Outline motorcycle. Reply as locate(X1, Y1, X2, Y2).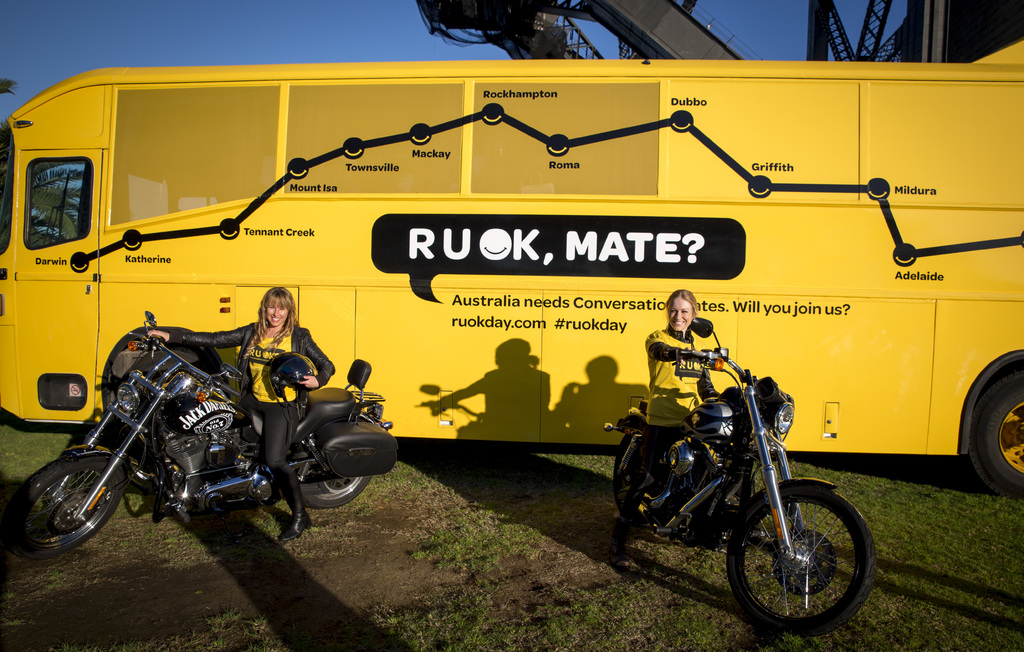
locate(21, 333, 386, 550).
